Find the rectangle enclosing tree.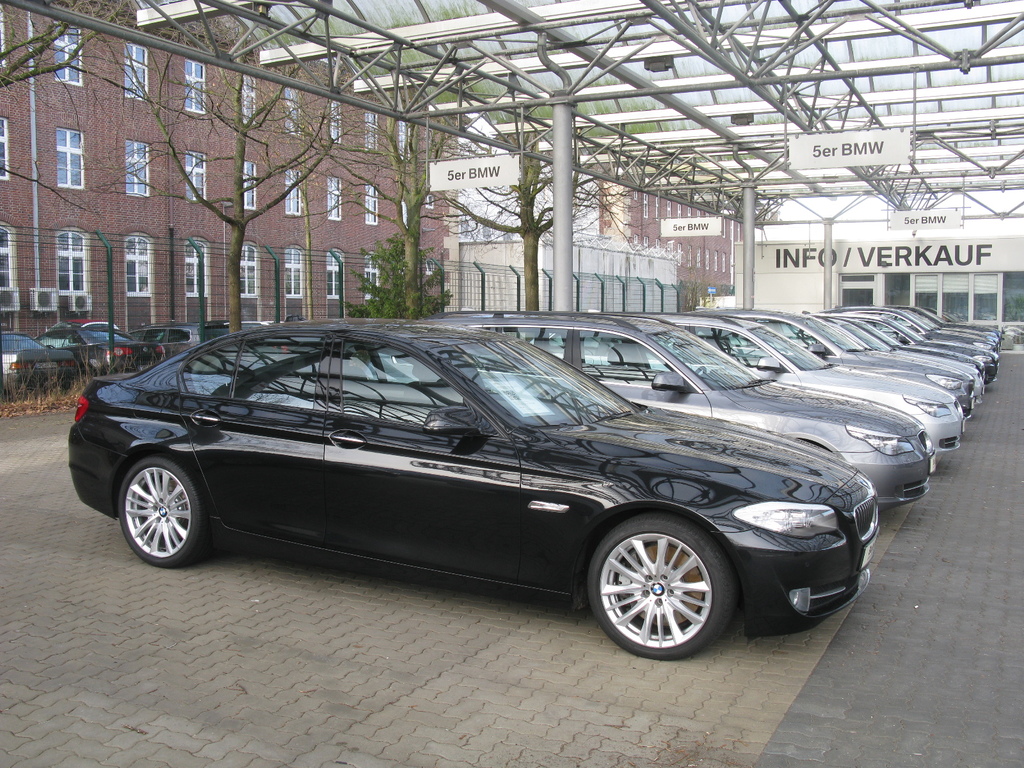
x1=414 y1=115 x2=655 y2=311.
